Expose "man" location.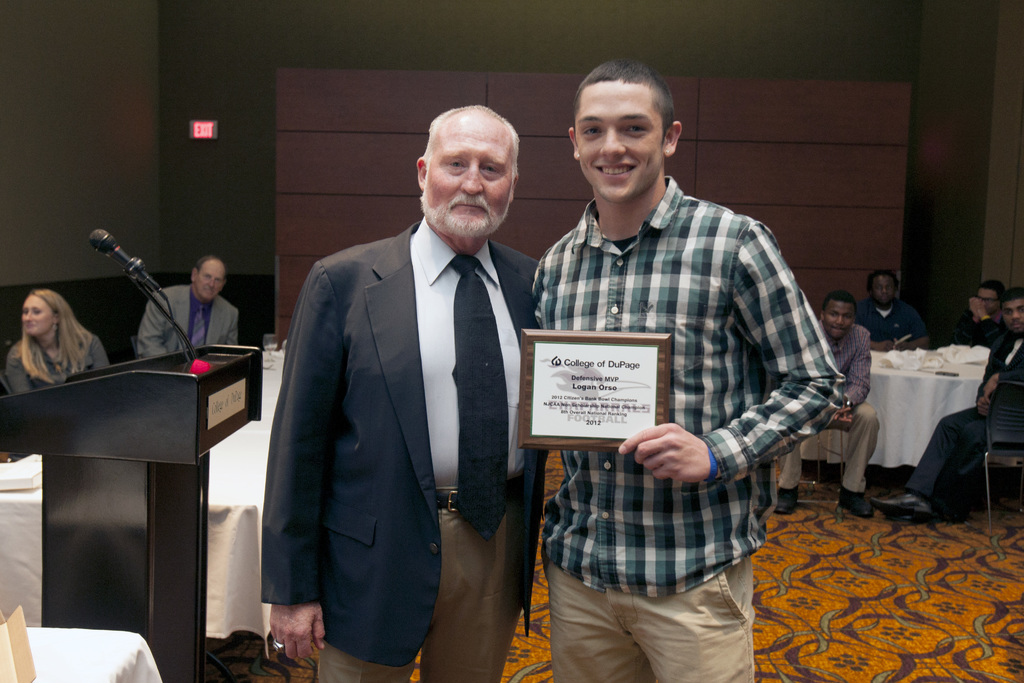
Exposed at 543 58 849 682.
